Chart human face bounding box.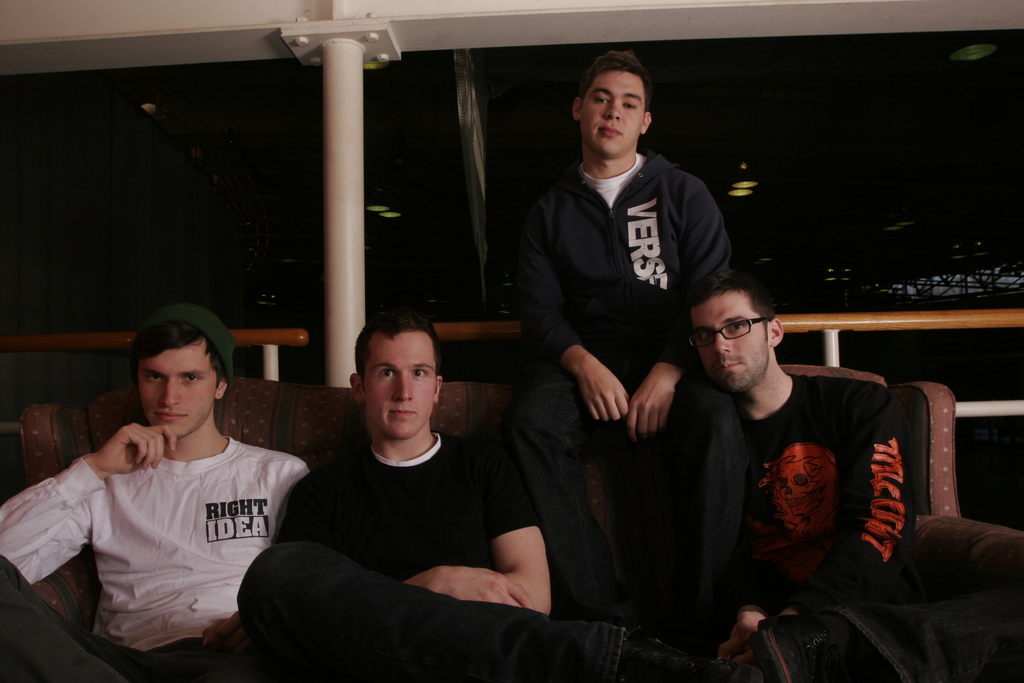
Charted: (left=581, top=68, right=643, bottom=148).
